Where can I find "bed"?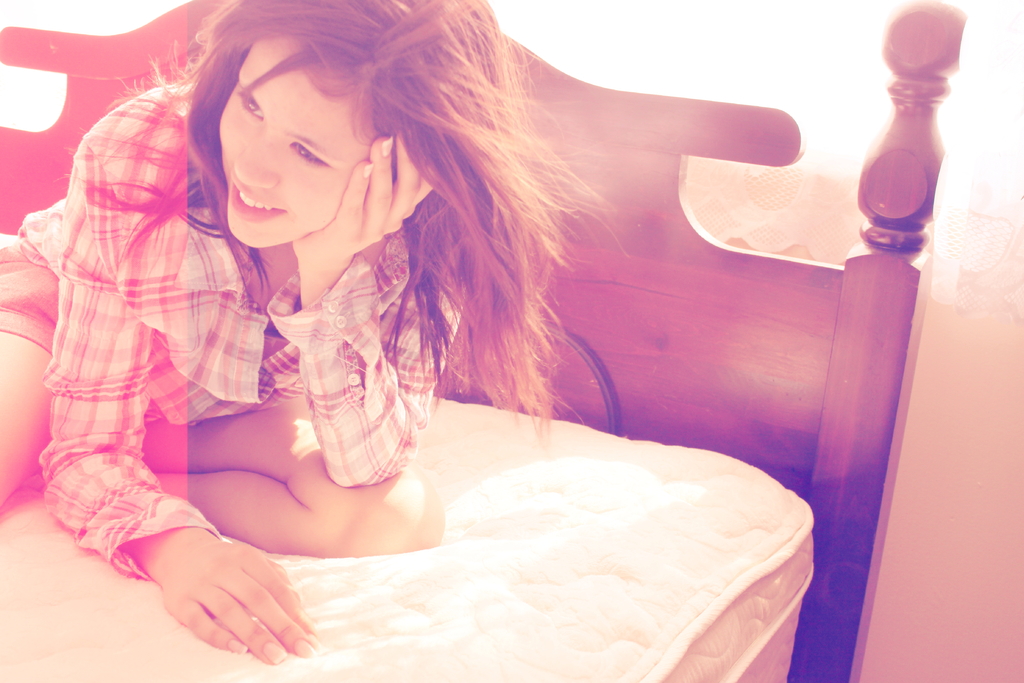
You can find it at {"x1": 0, "y1": 0, "x2": 969, "y2": 682}.
